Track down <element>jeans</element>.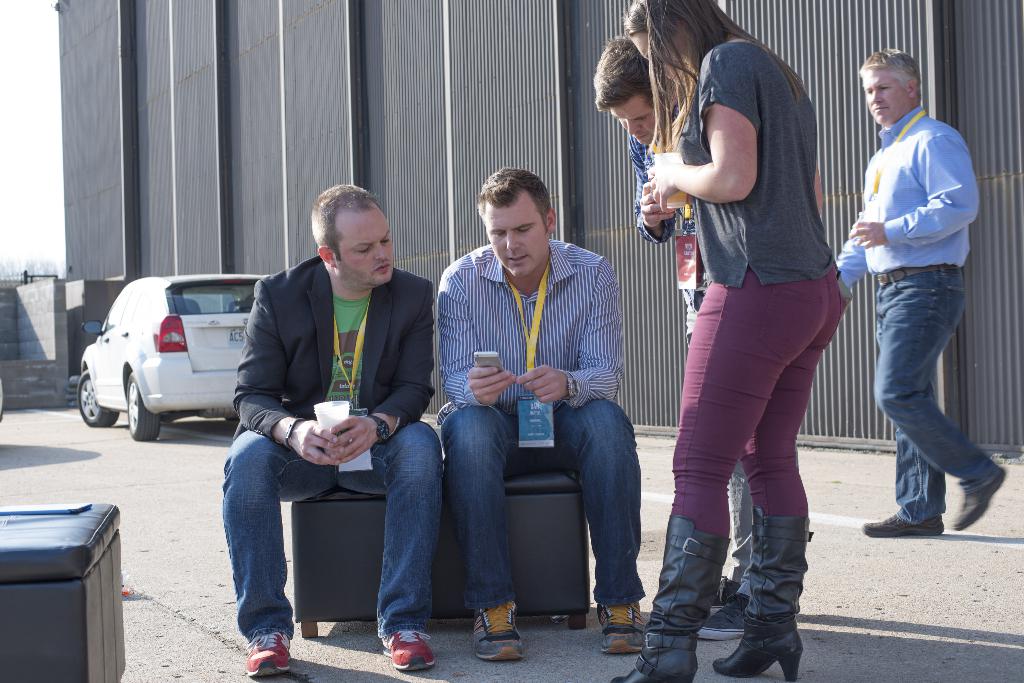
Tracked to [x1=669, y1=282, x2=845, y2=536].
